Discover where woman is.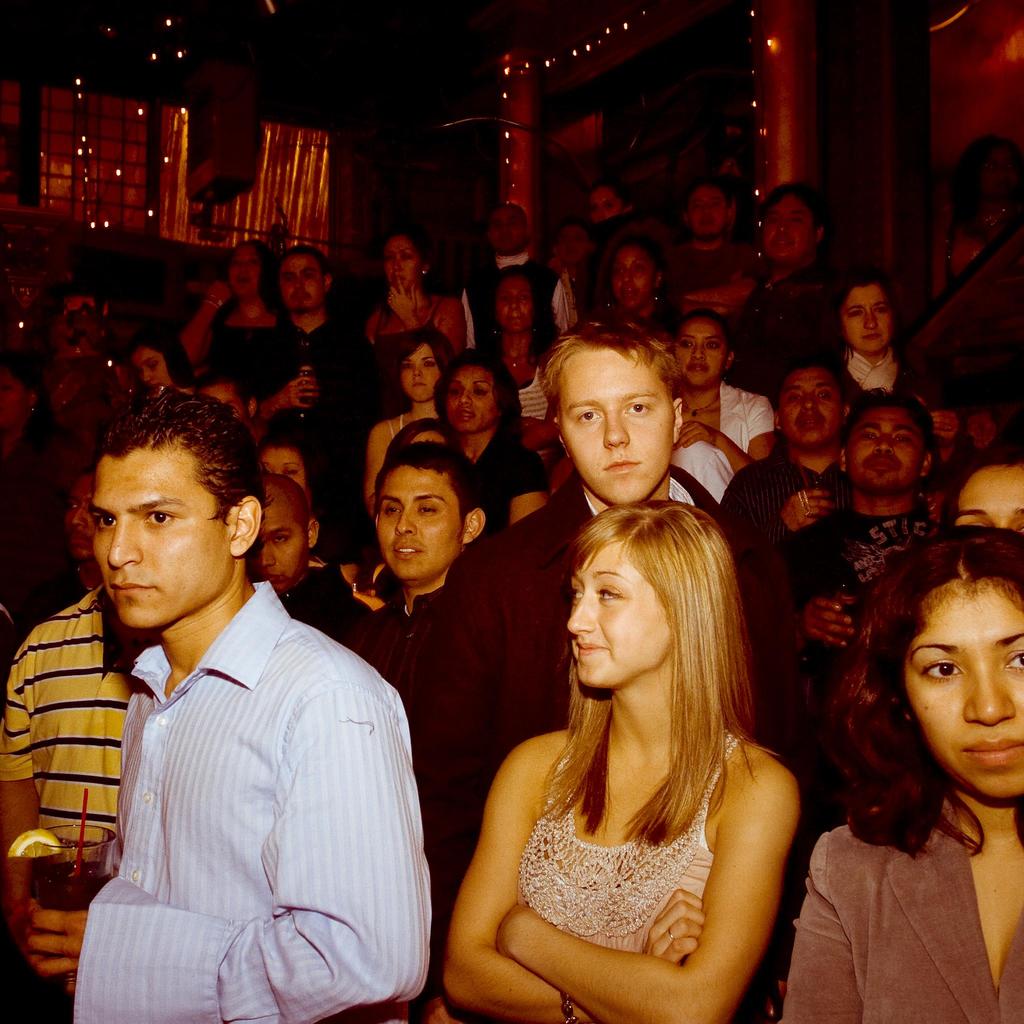
Discovered at (431,348,548,536).
